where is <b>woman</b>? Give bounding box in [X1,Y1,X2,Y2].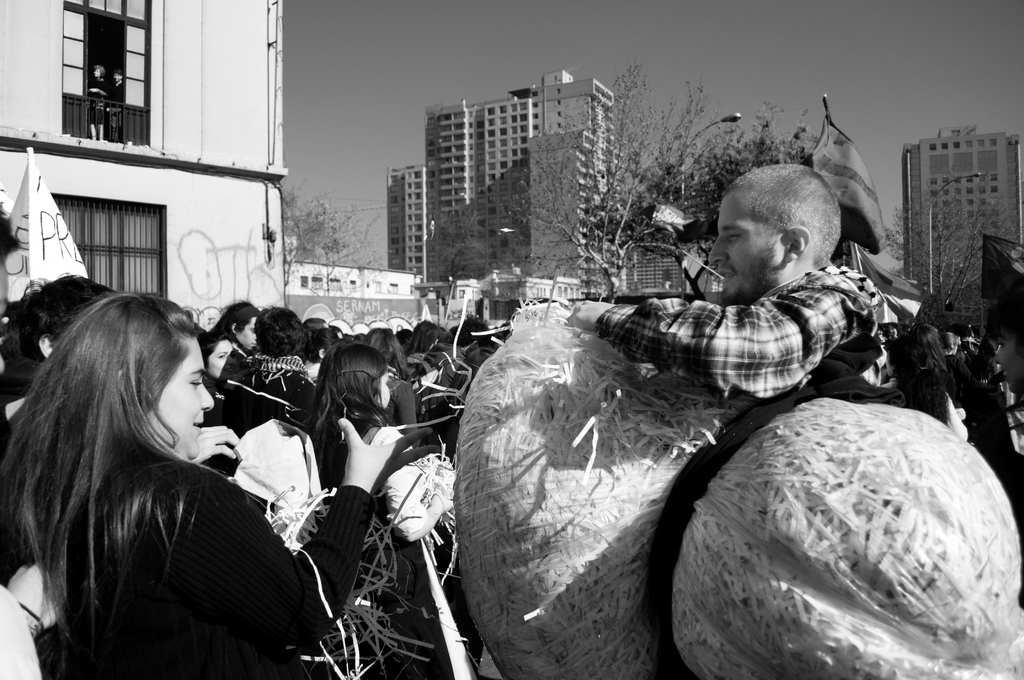
[310,339,395,492].
